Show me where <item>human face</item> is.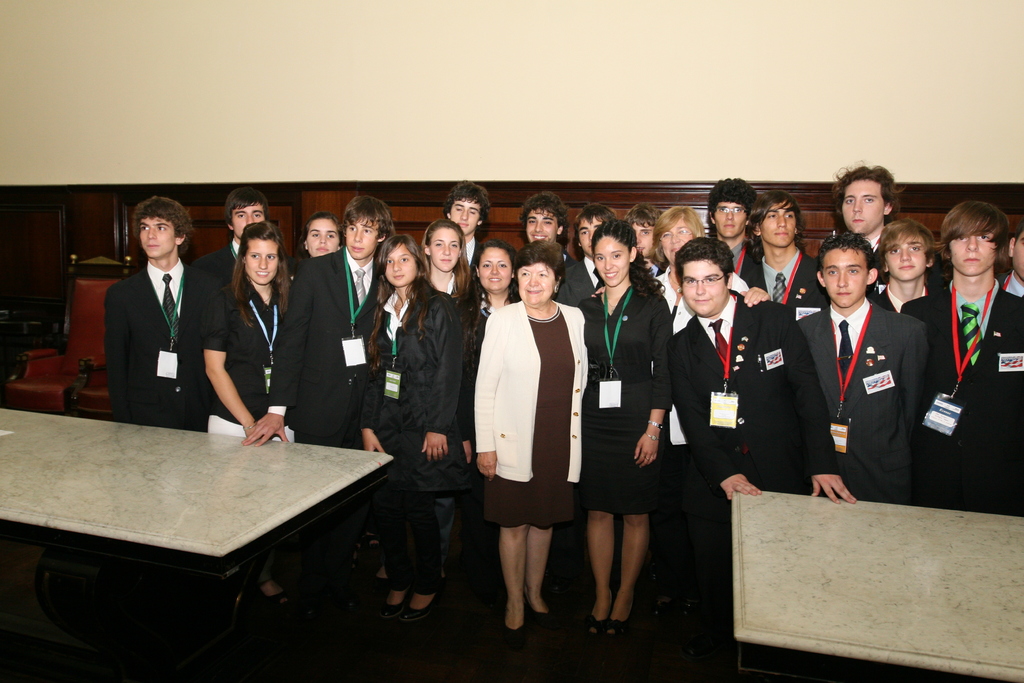
<item>human face</item> is at x1=529, y1=208, x2=557, y2=242.
